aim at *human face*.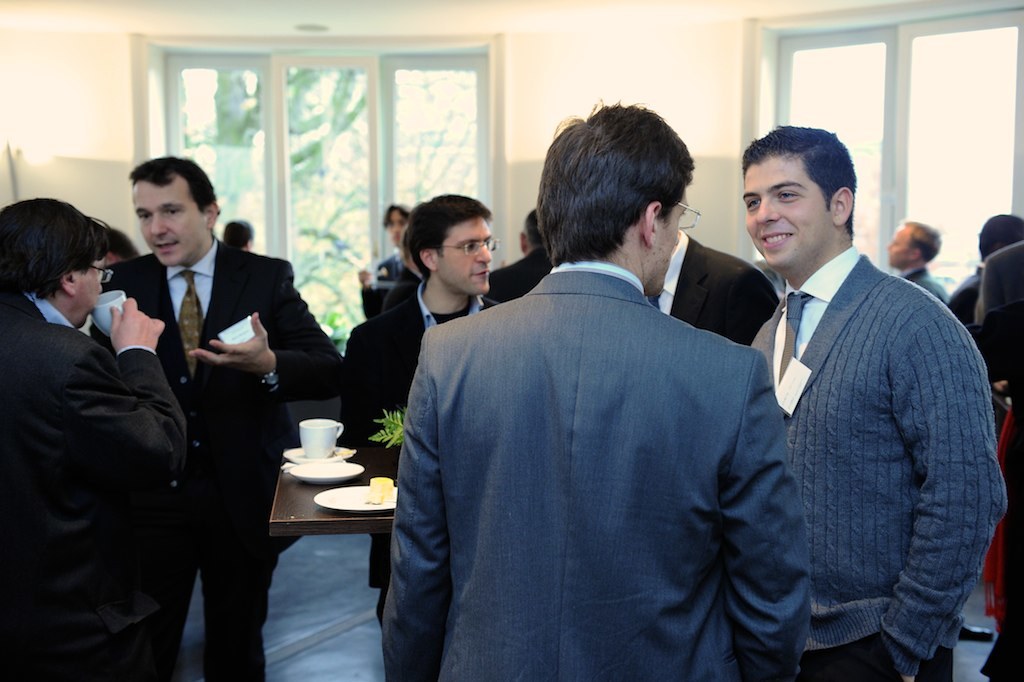
Aimed at rect(390, 211, 404, 239).
